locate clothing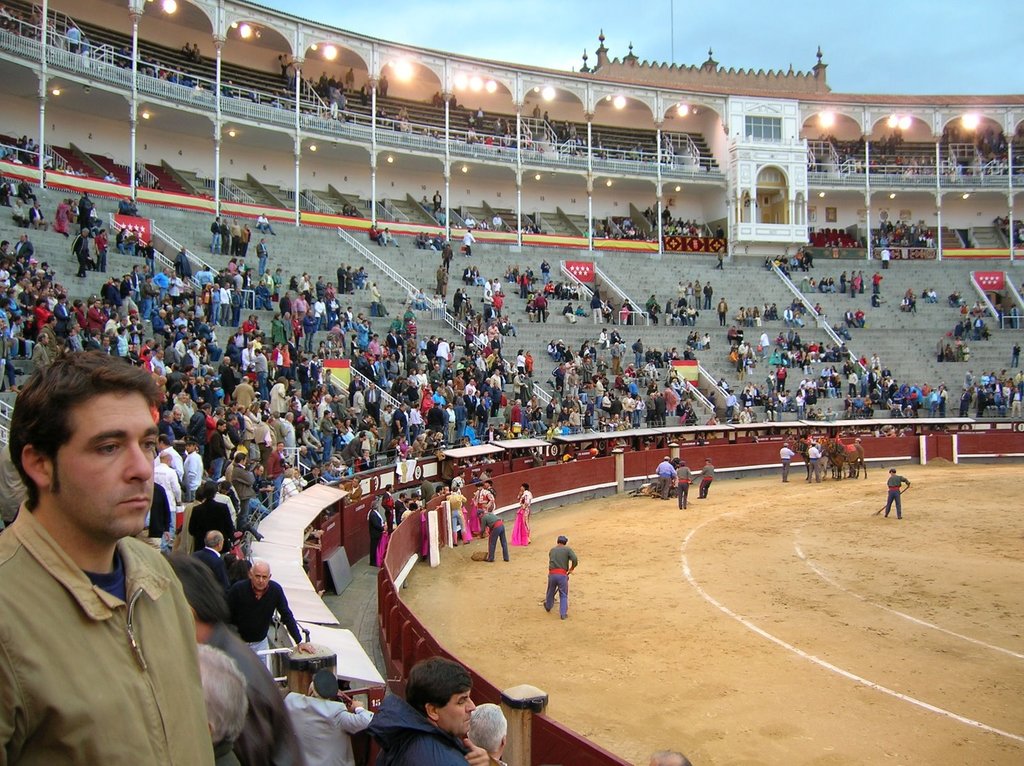
716 248 726 268
